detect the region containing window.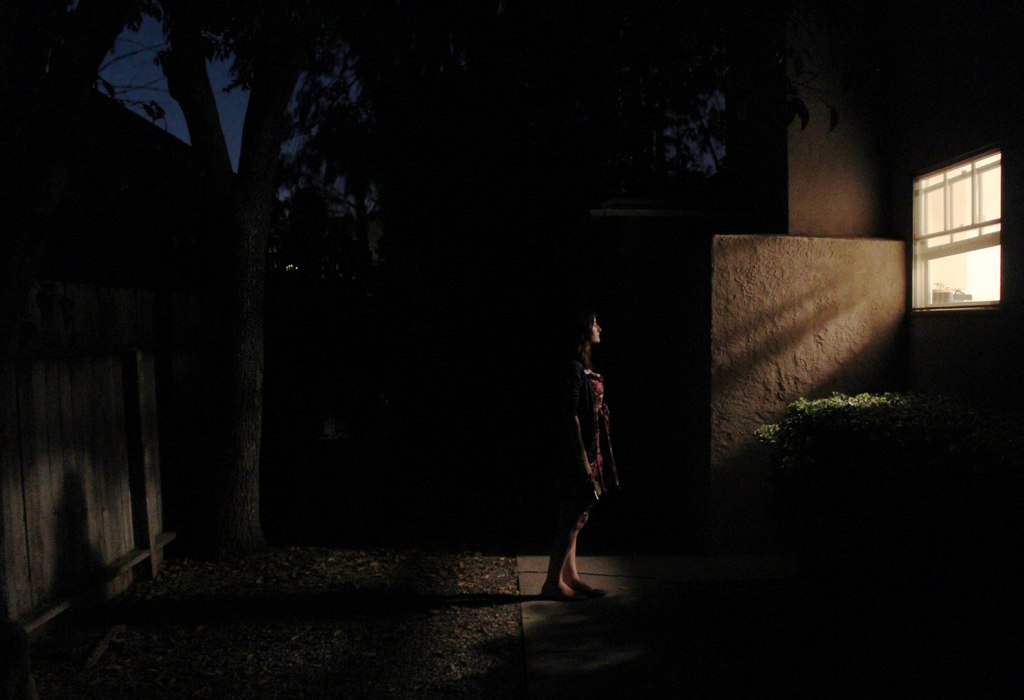
918,147,1012,310.
